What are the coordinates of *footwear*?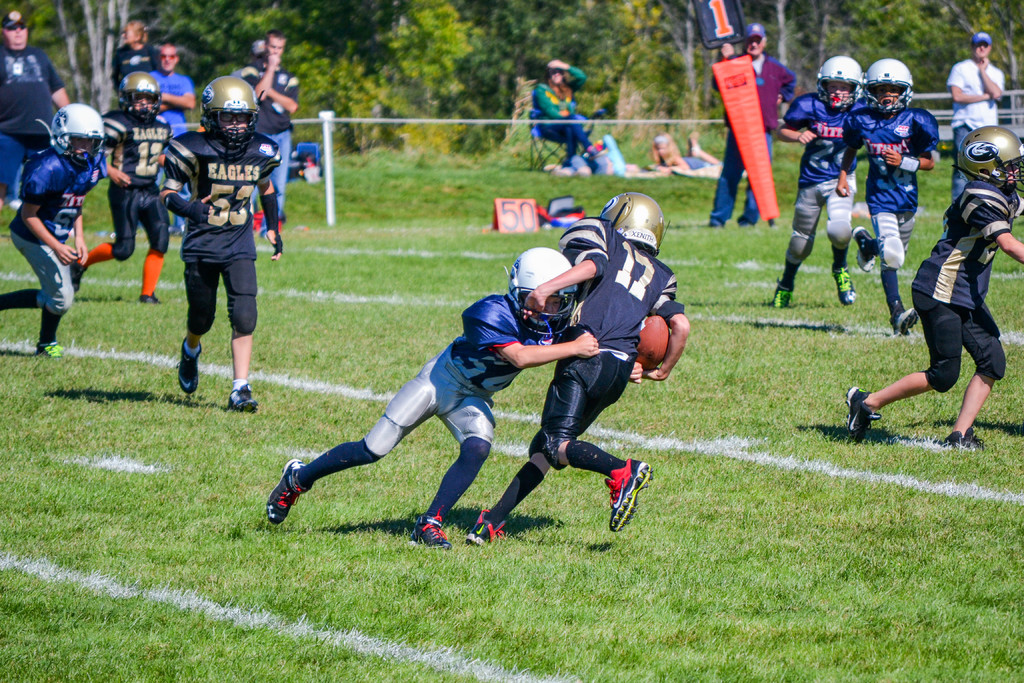
833/265/857/302.
